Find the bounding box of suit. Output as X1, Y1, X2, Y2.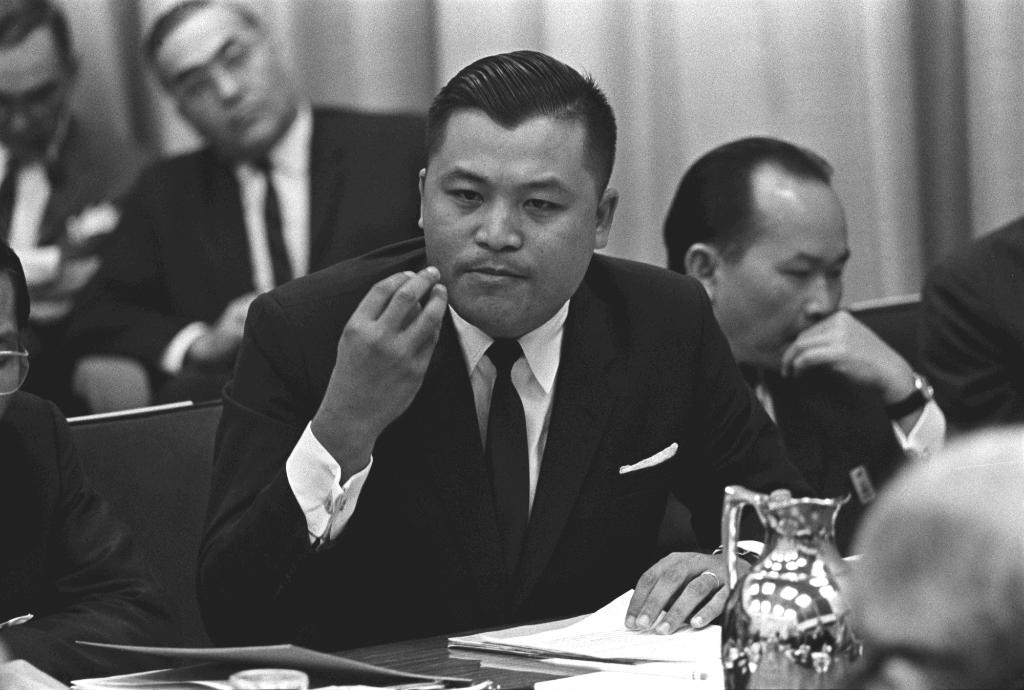
220, 206, 746, 637.
